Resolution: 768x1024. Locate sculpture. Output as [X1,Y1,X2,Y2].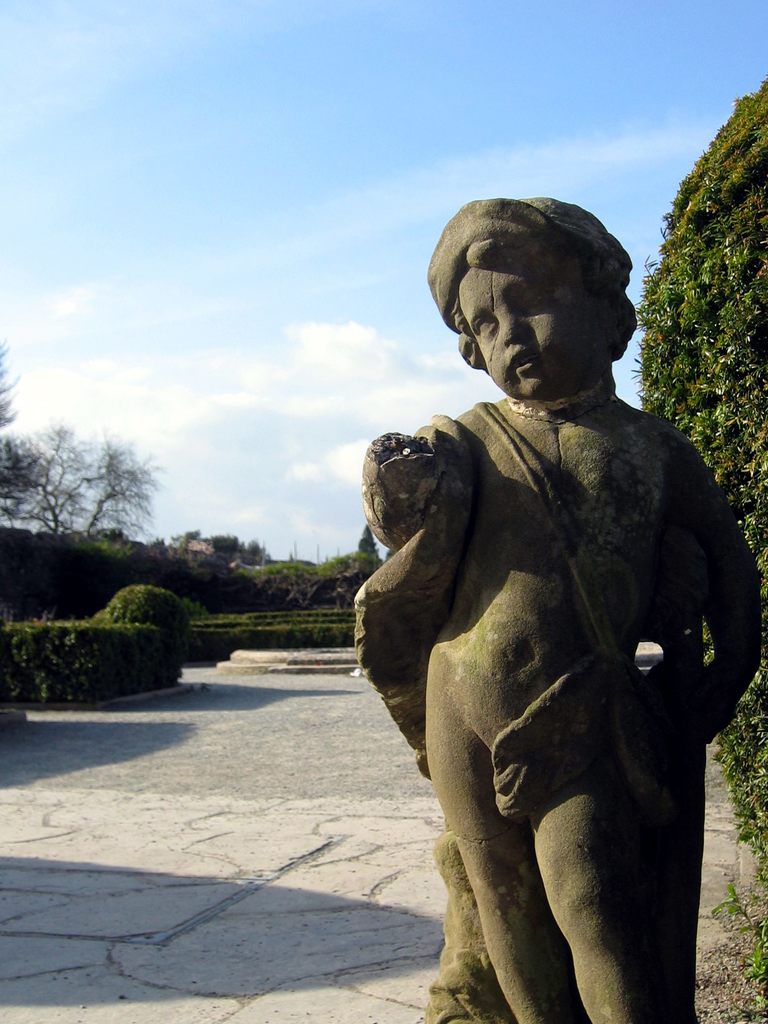
[345,189,767,1023].
